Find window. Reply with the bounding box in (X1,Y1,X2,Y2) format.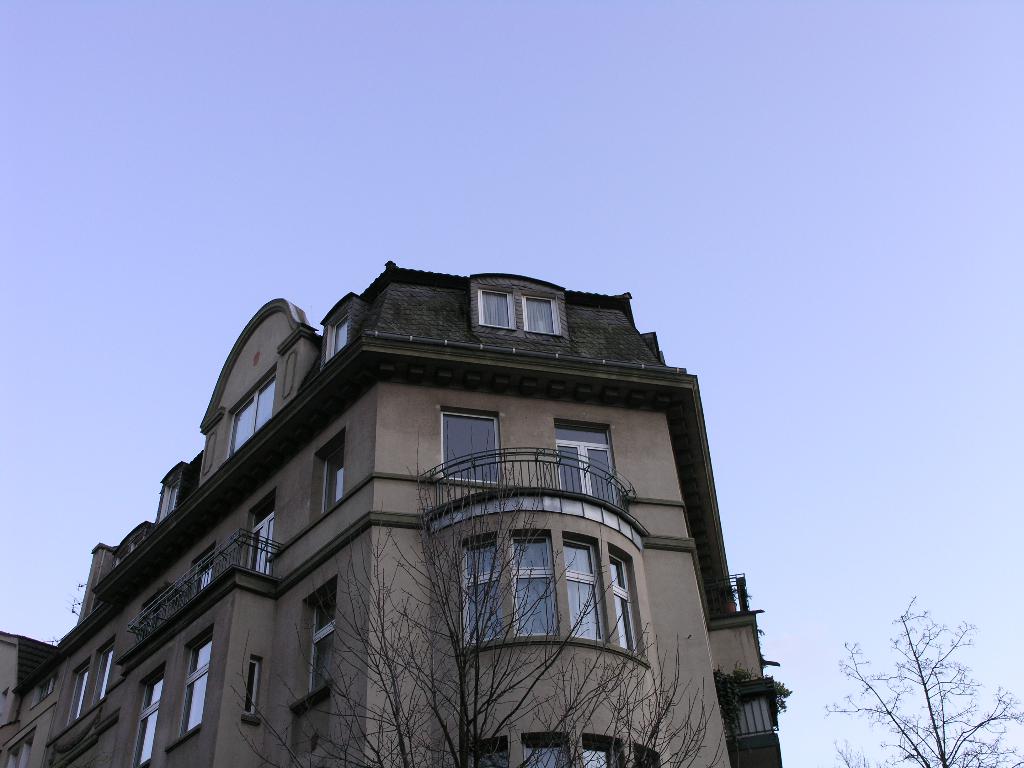
(244,655,259,718).
